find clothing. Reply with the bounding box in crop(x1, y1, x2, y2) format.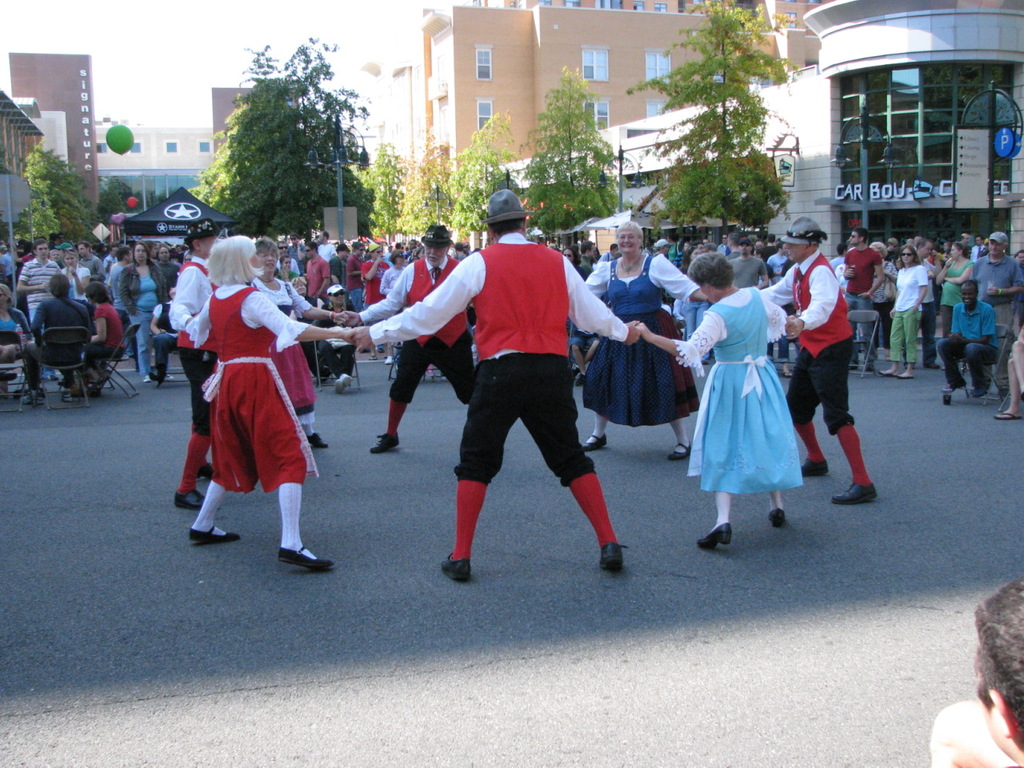
crop(0, 252, 20, 278).
